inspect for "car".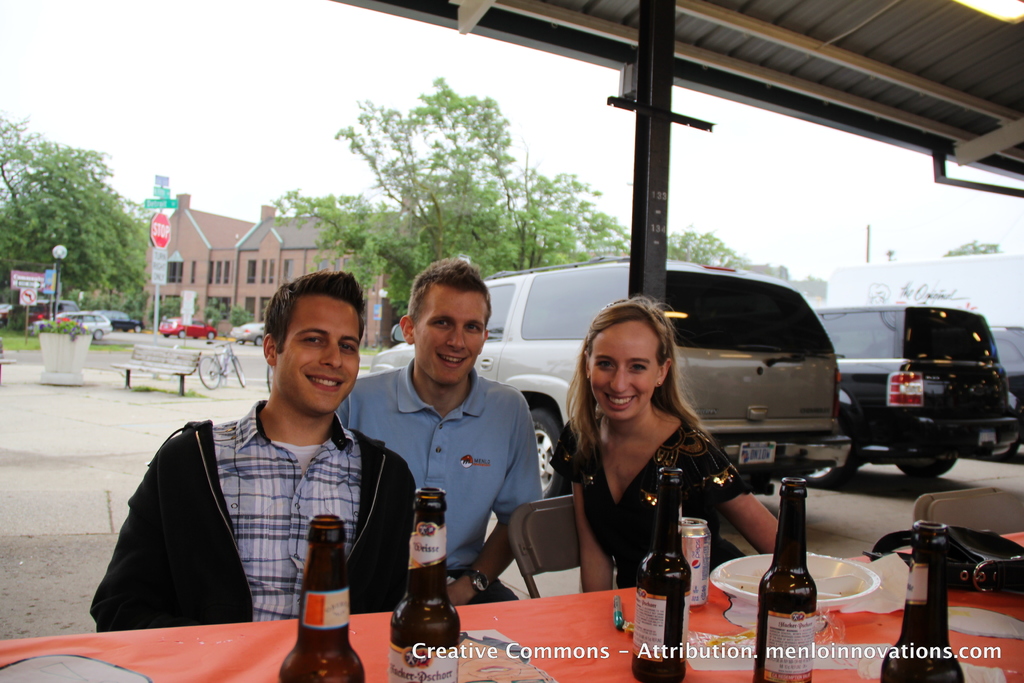
Inspection: {"left": 233, "top": 319, "right": 264, "bottom": 343}.
